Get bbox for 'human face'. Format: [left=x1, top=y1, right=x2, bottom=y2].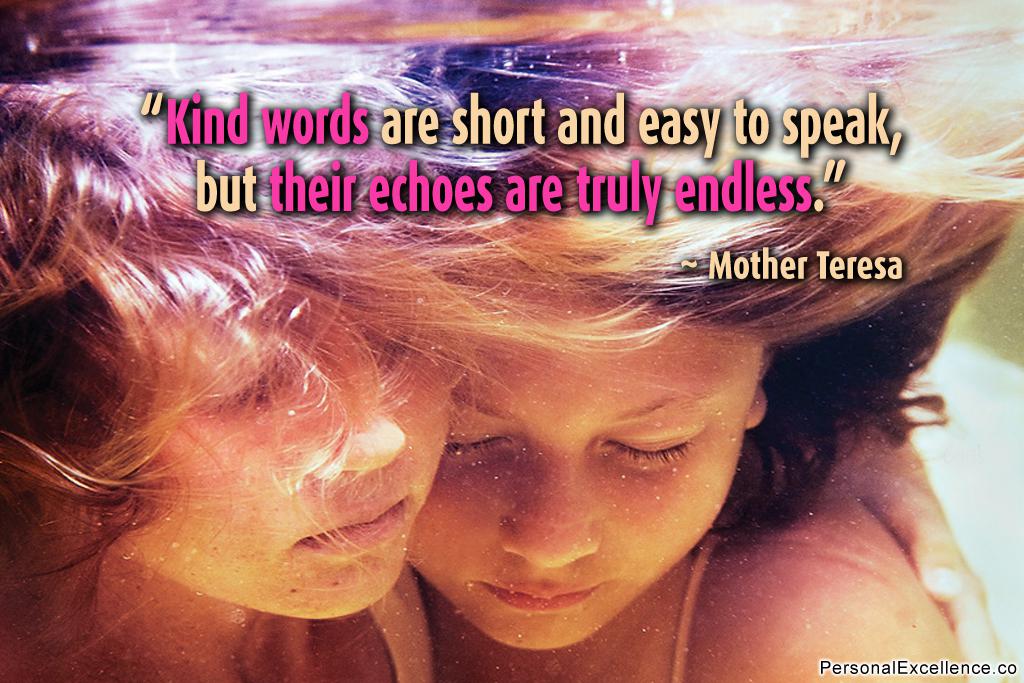
[left=403, top=290, right=762, bottom=654].
